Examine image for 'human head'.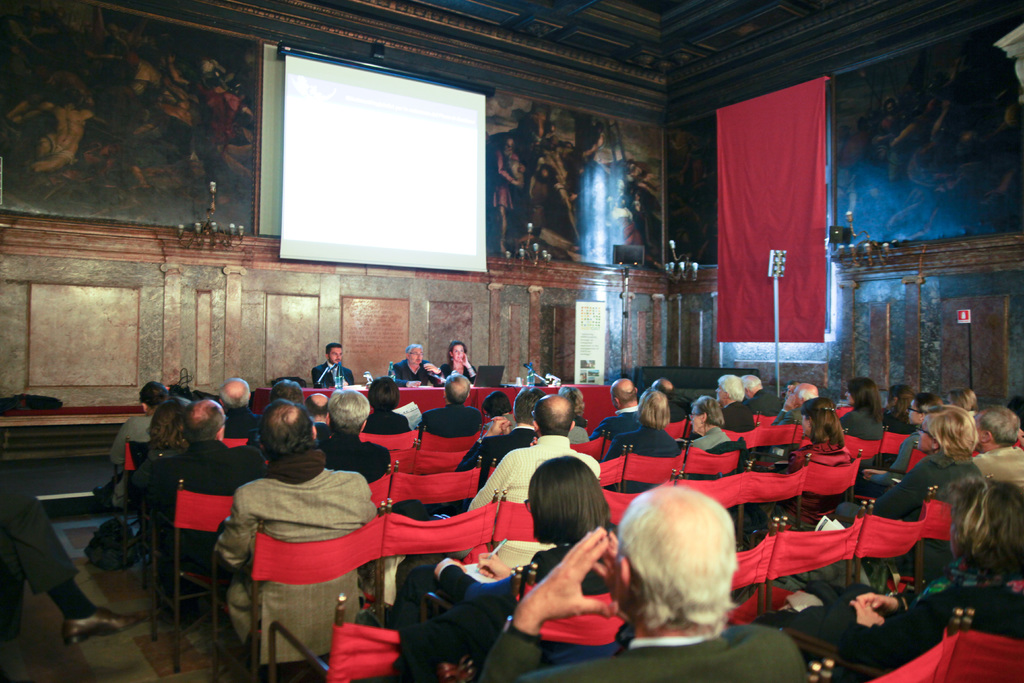
Examination result: {"left": 740, "top": 373, "right": 761, "bottom": 397}.
